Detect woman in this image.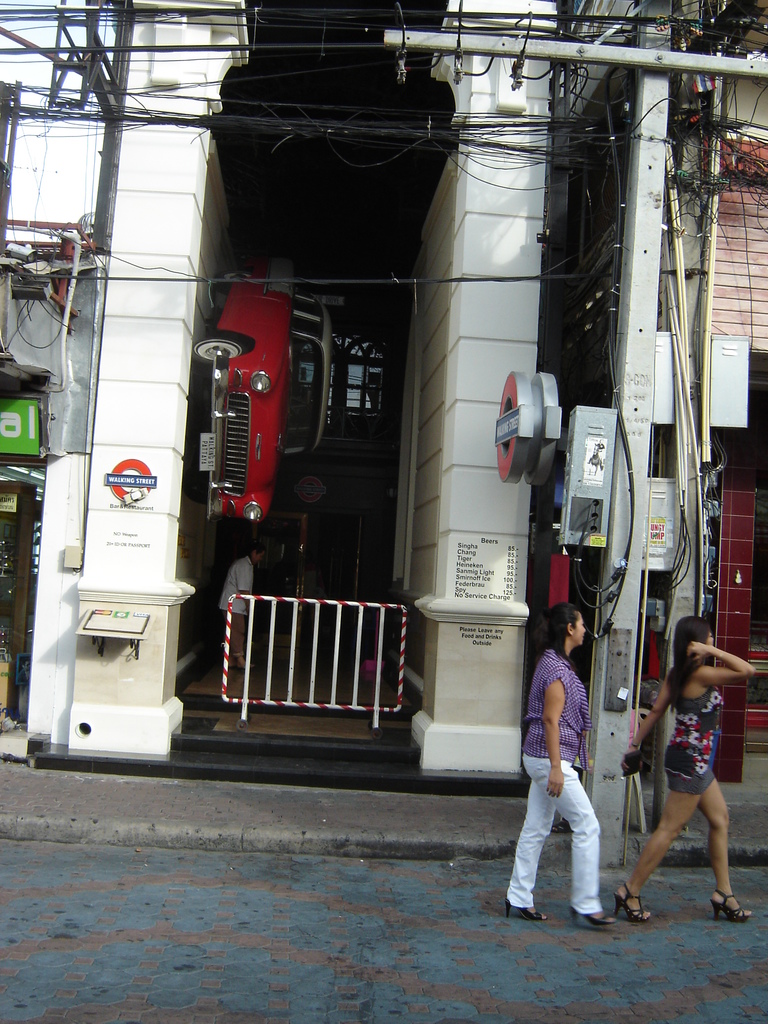
Detection: {"left": 616, "top": 616, "right": 754, "bottom": 924}.
